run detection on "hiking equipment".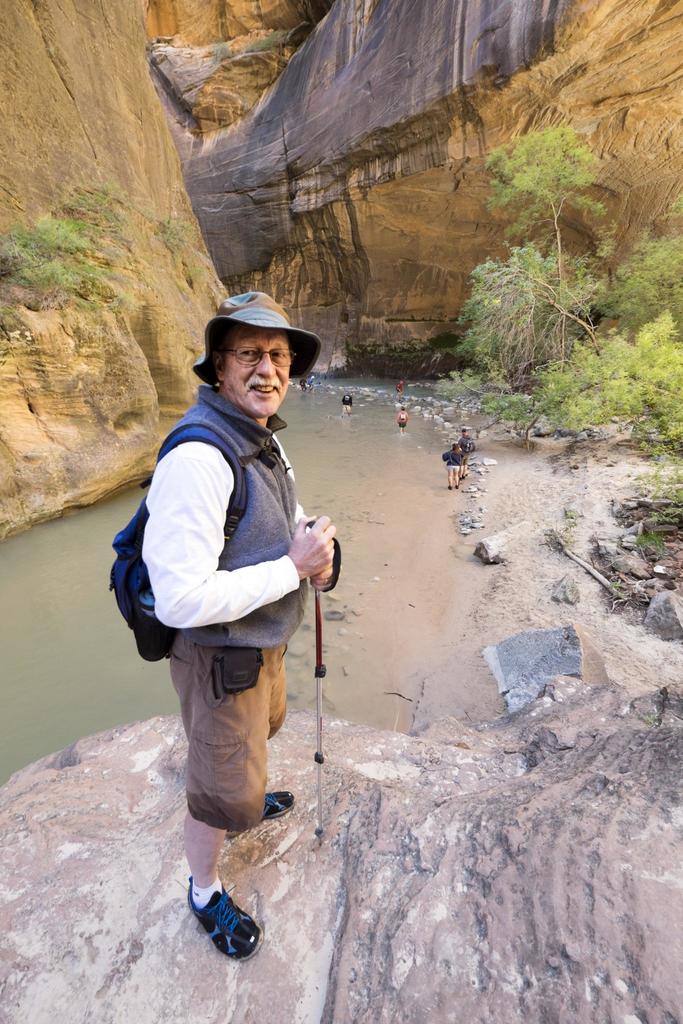
Result: [311,521,320,849].
